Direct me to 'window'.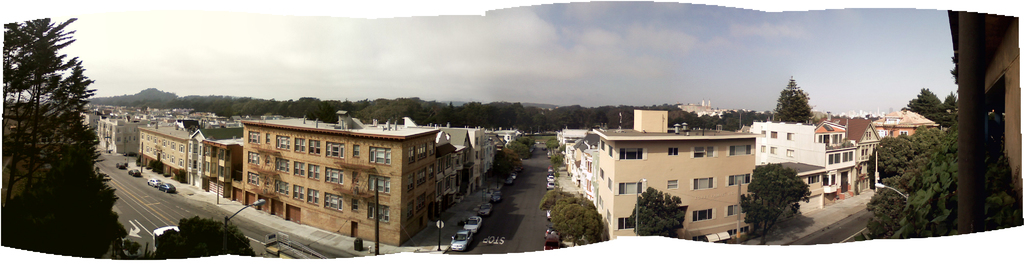
Direction: <bbox>416, 191, 426, 212</bbox>.
